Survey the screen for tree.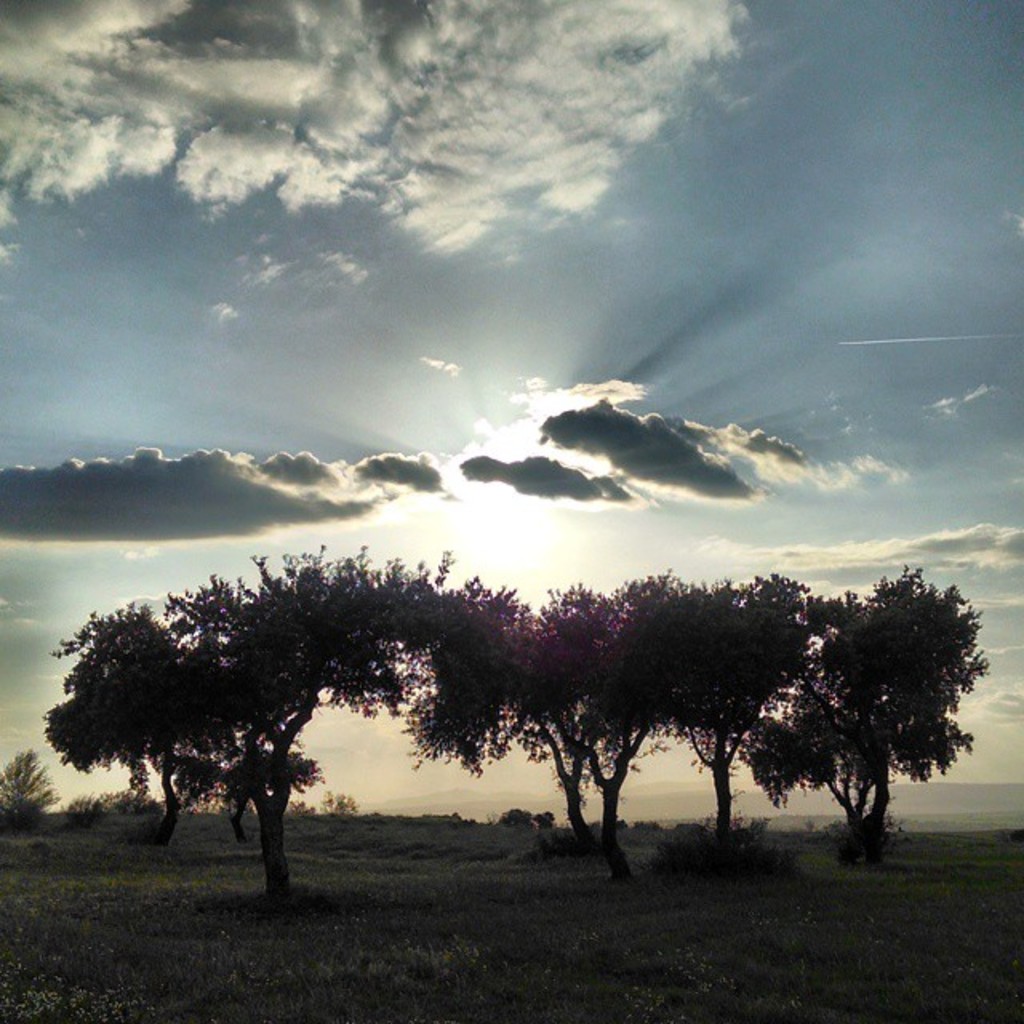
Survey found: BBox(517, 578, 677, 874).
